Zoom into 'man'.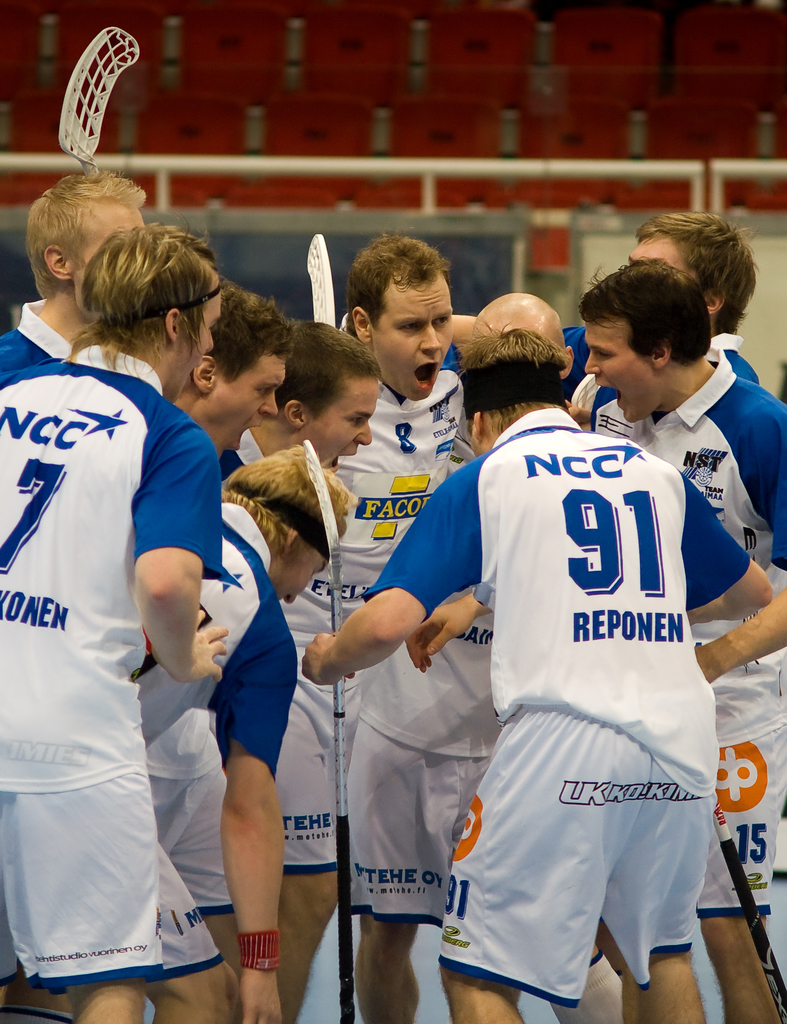
Zoom target: 302, 318, 772, 1023.
